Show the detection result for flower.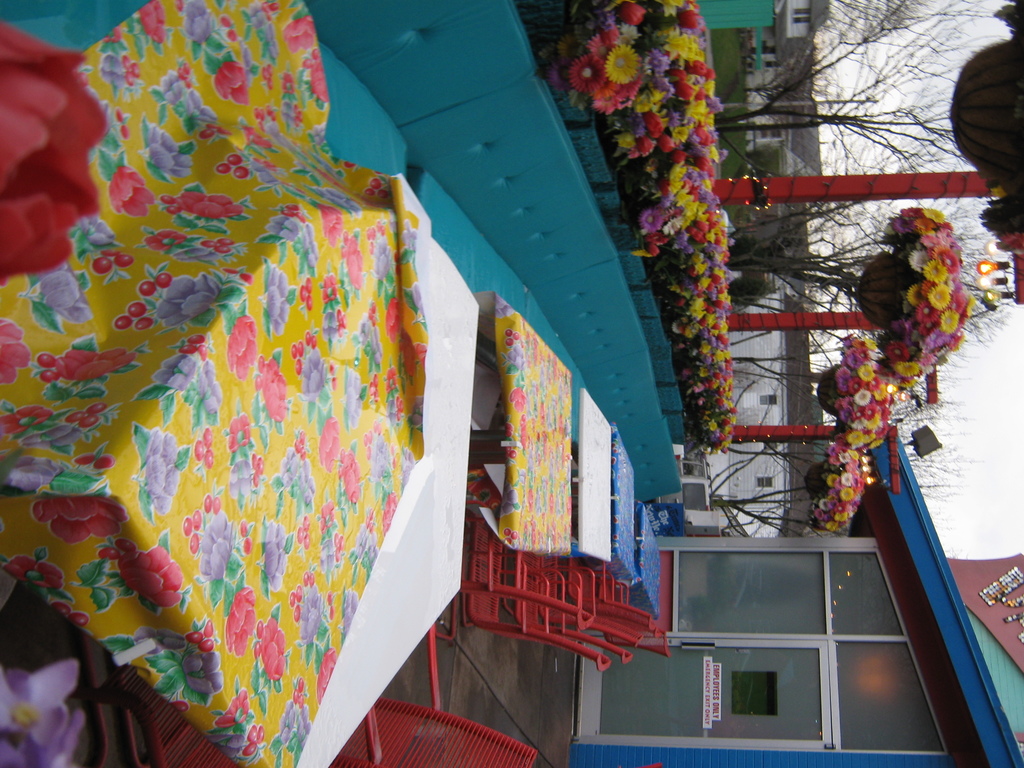
<region>0, 659, 90, 766</region>.
